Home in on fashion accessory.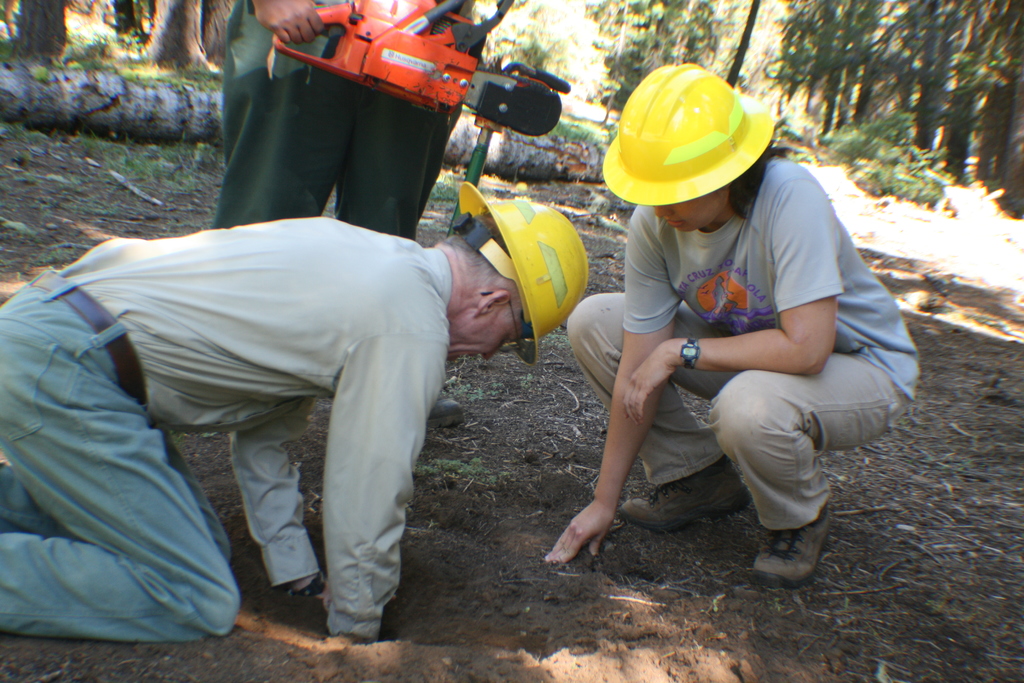
Homed in at 285:569:324:598.
